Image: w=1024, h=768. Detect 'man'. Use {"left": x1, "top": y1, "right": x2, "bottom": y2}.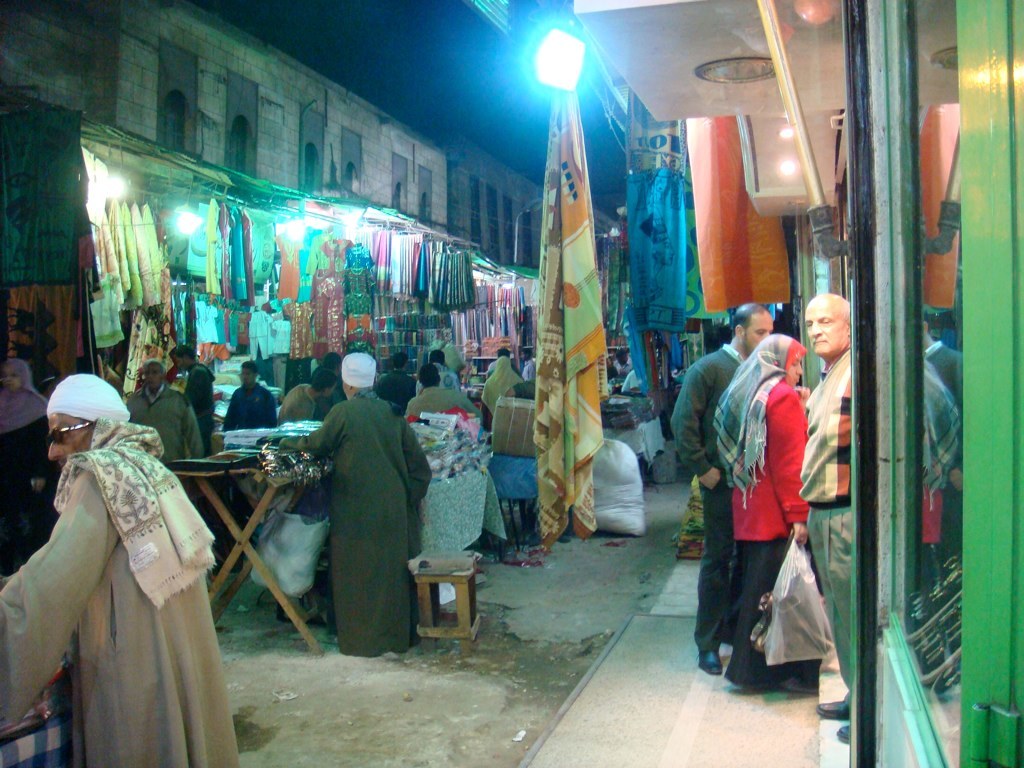
{"left": 794, "top": 293, "right": 852, "bottom": 743}.
